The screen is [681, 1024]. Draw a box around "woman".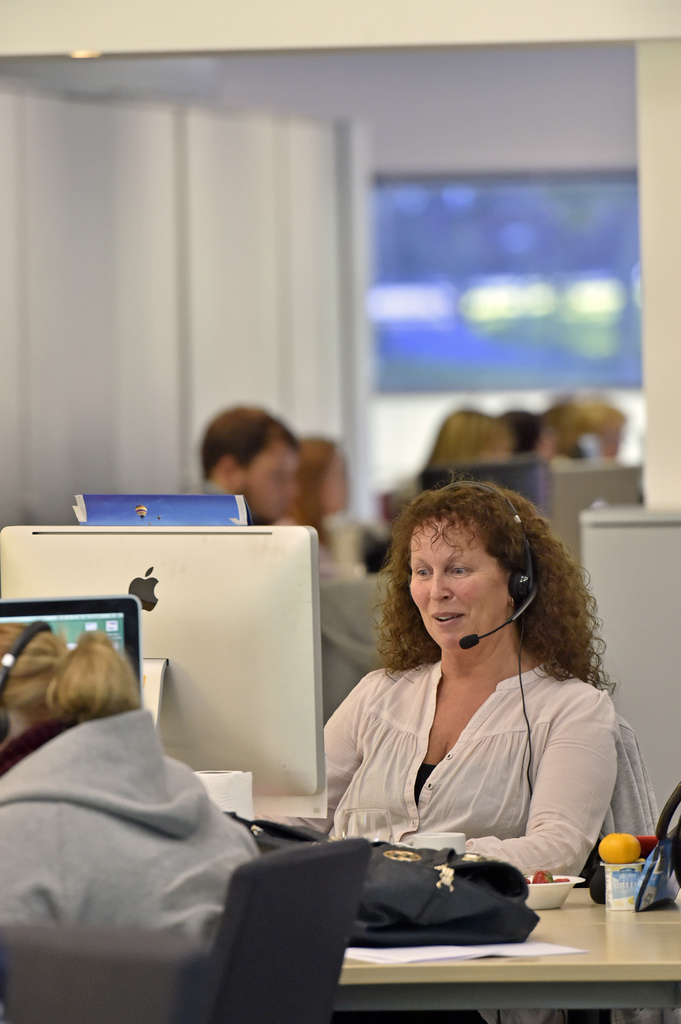
255 388 622 964.
